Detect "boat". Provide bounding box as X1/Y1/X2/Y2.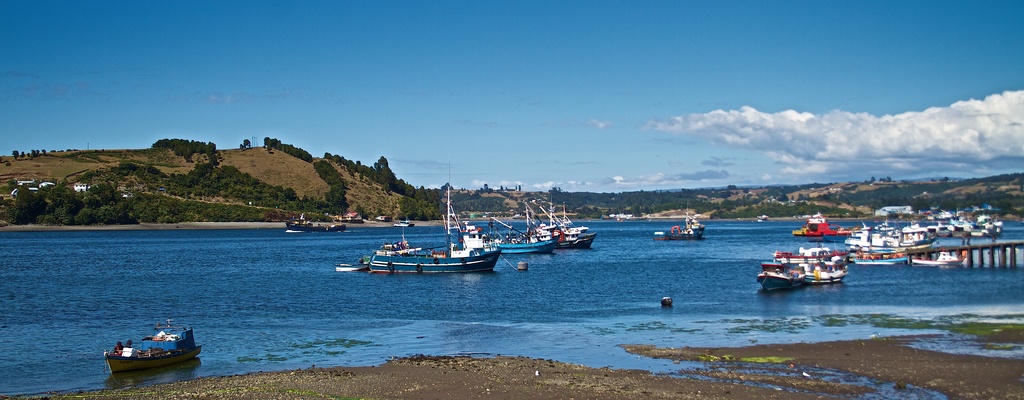
96/317/204/380.
